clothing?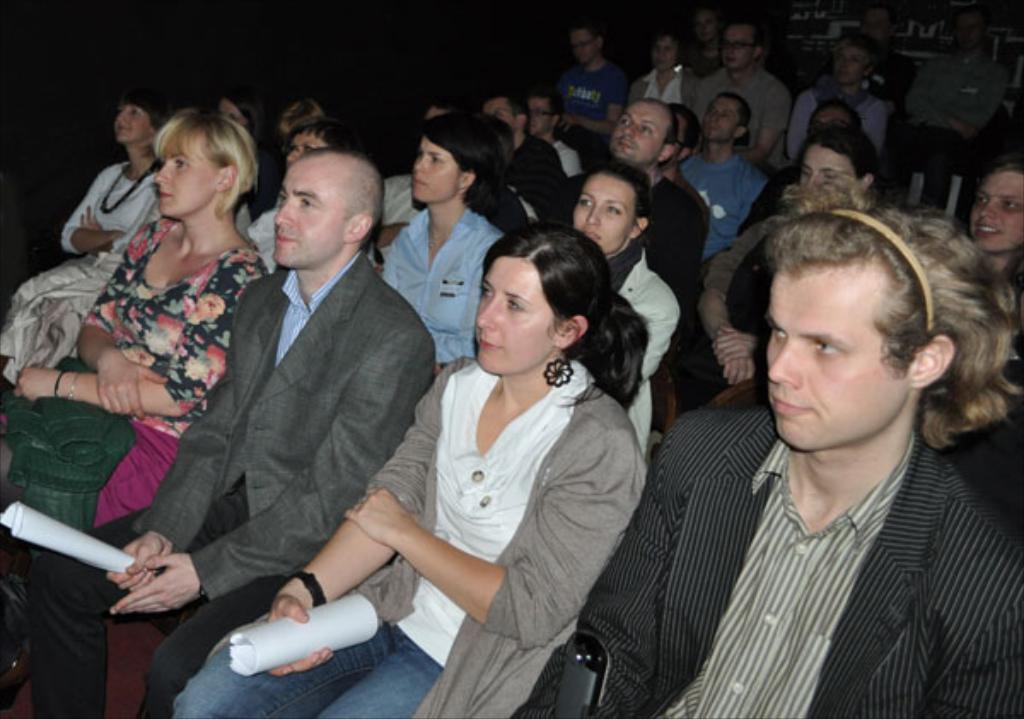
[left=696, top=60, right=787, bottom=162]
